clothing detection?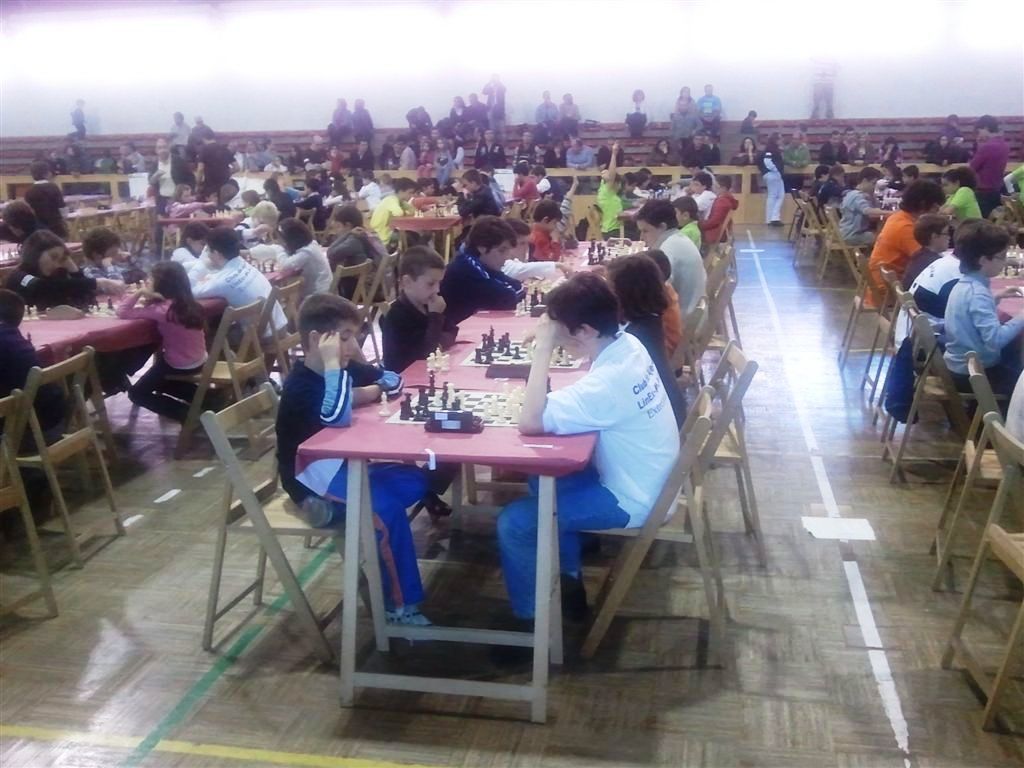
pyautogui.locateOnScreen(444, 242, 523, 322)
